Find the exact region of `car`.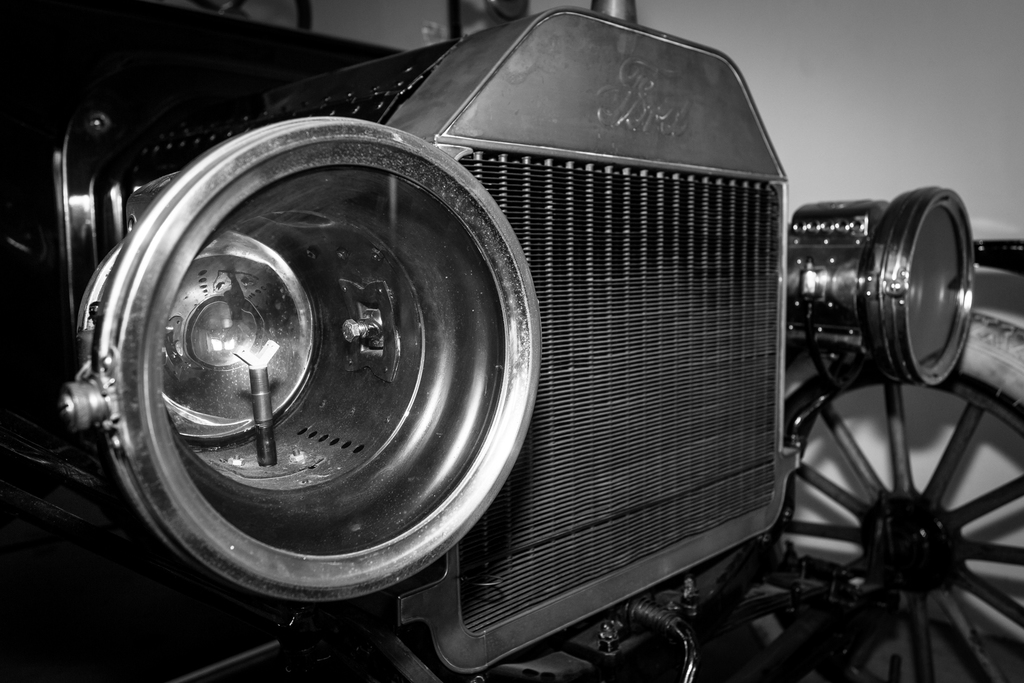
Exact region: (x1=3, y1=0, x2=1023, y2=682).
